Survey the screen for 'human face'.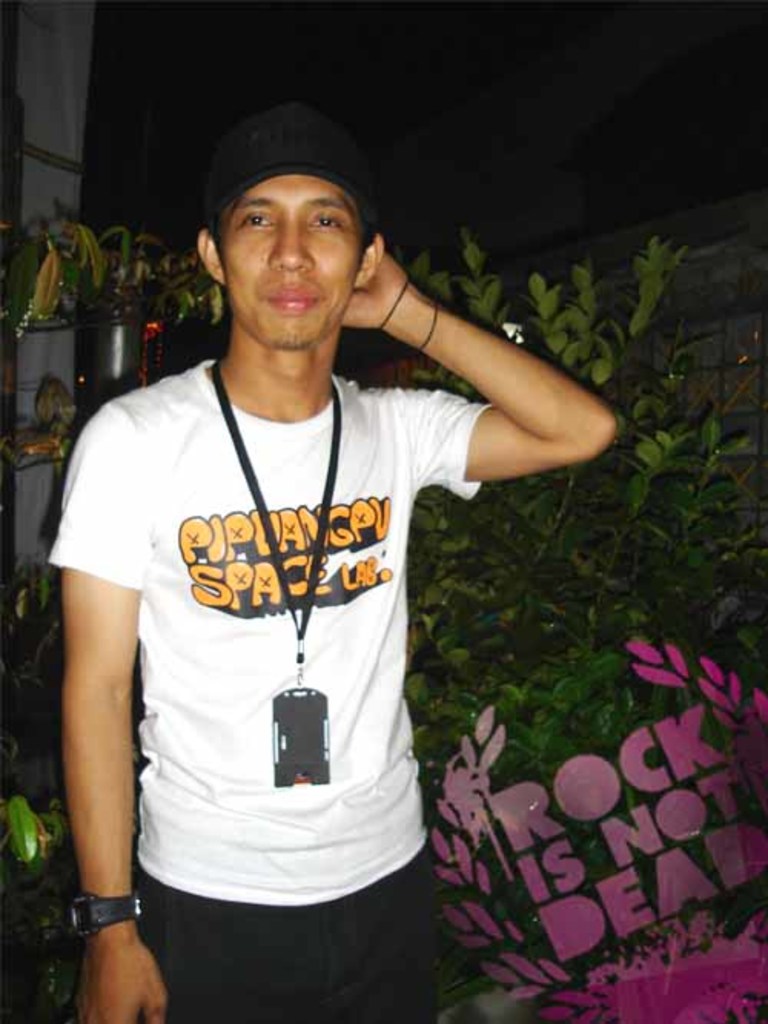
Survey found: <box>220,178,361,348</box>.
